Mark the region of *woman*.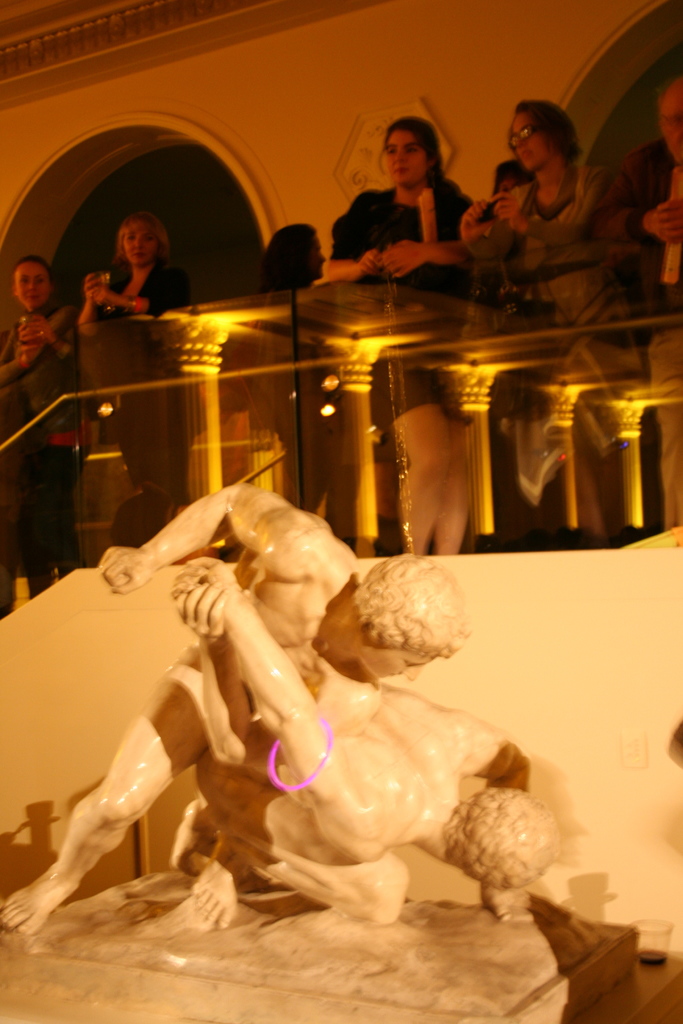
Region: select_region(0, 252, 80, 595).
